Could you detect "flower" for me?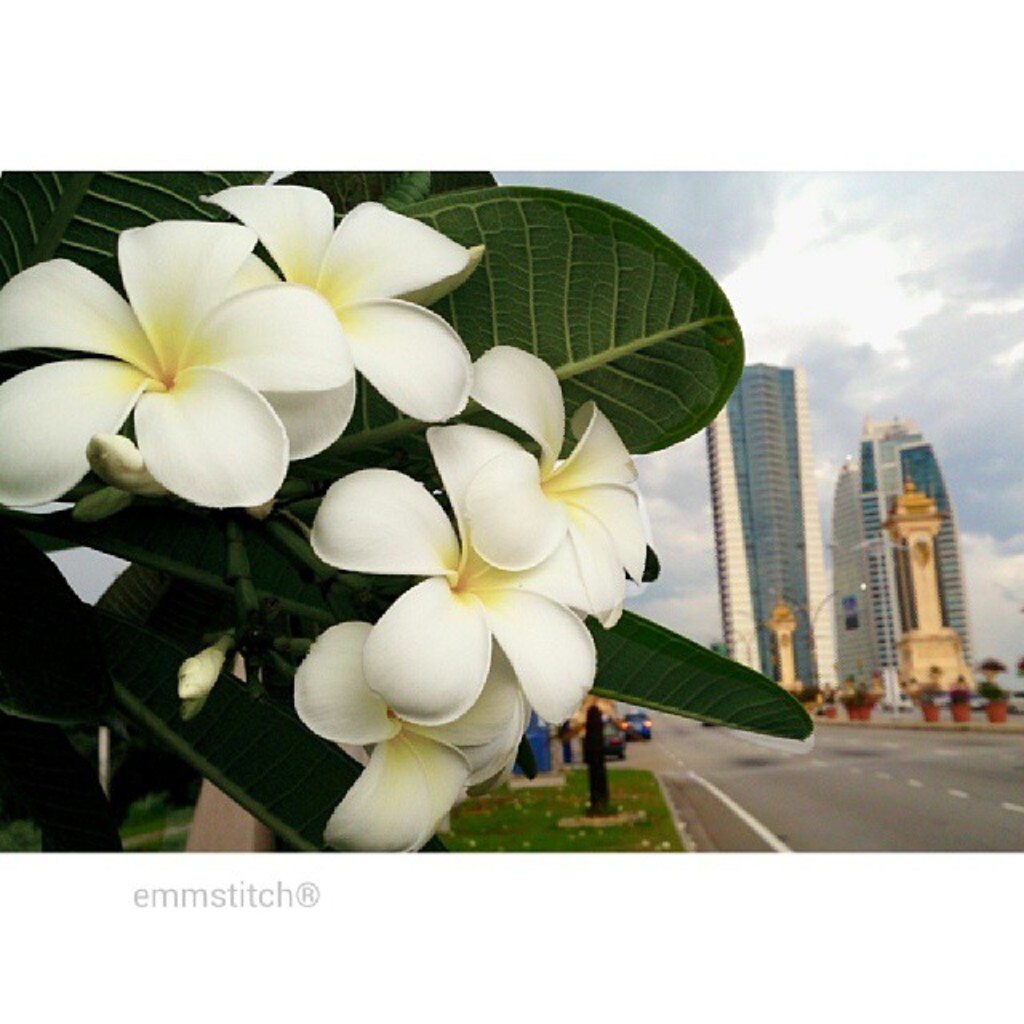
Detection result: {"left": 291, "top": 618, "right": 534, "bottom": 870}.
